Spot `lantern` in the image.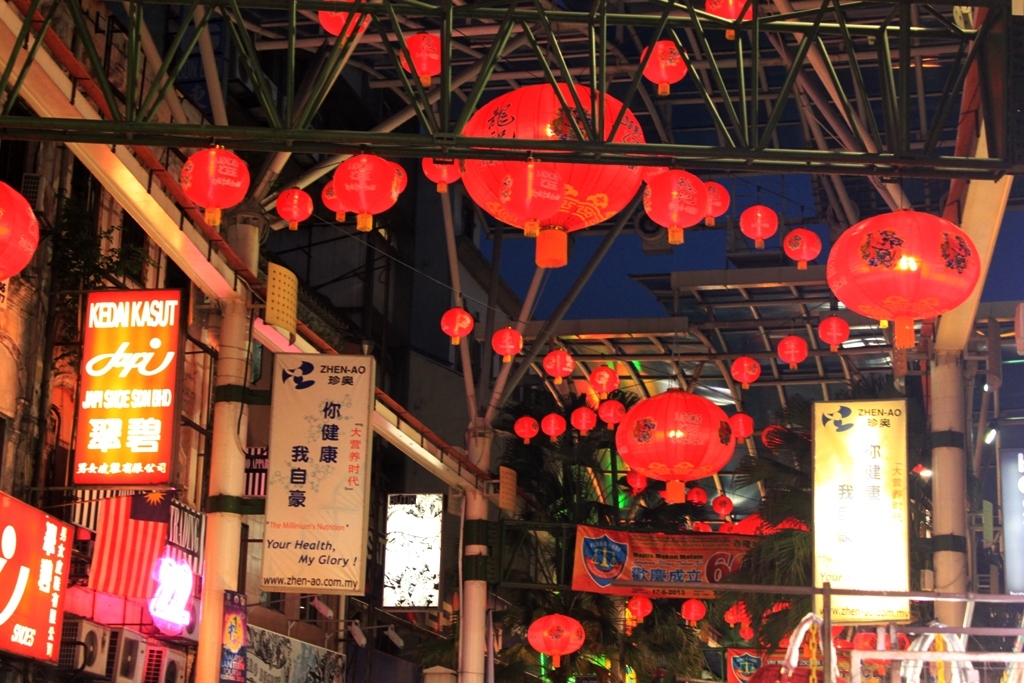
`lantern` found at 759,423,785,451.
